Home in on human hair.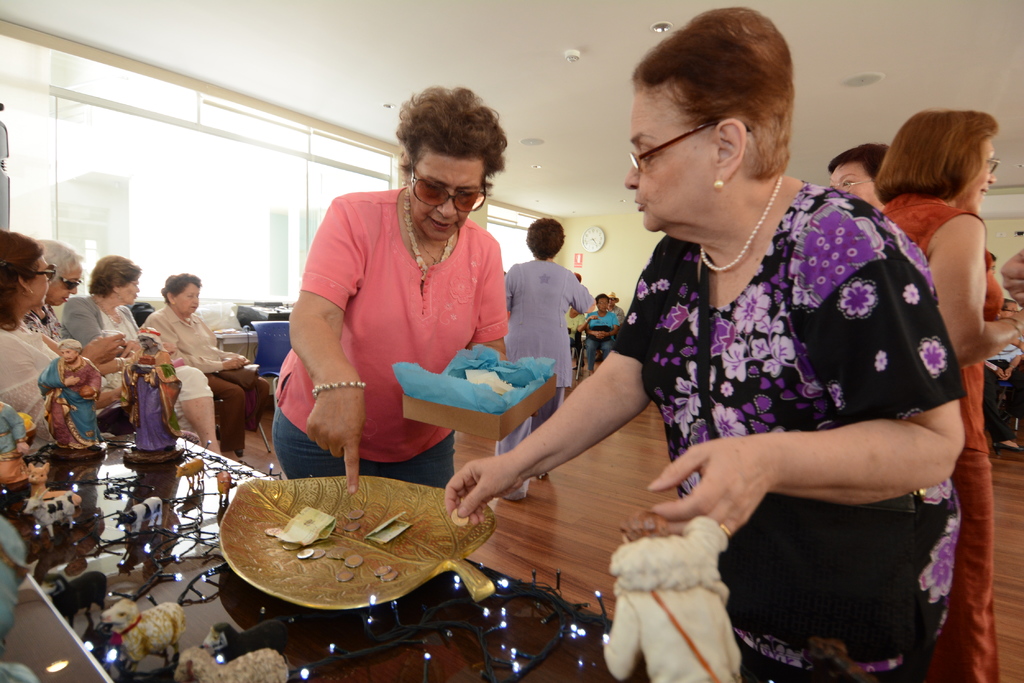
Homed in at [37,237,86,287].
